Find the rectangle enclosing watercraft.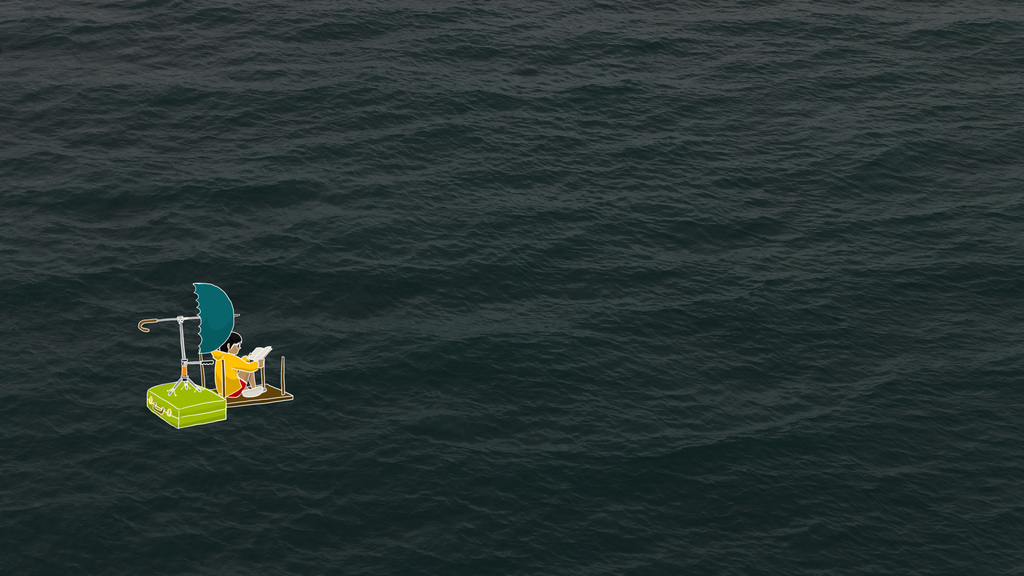
(141, 319, 298, 438).
